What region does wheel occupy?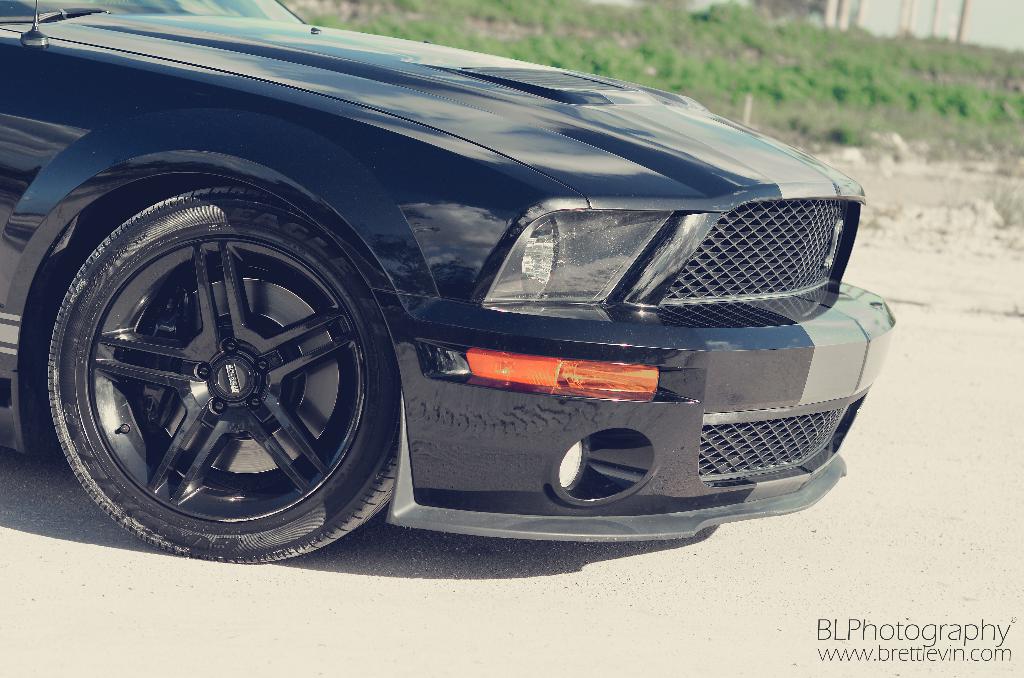
left=44, top=192, right=386, bottom=554.
